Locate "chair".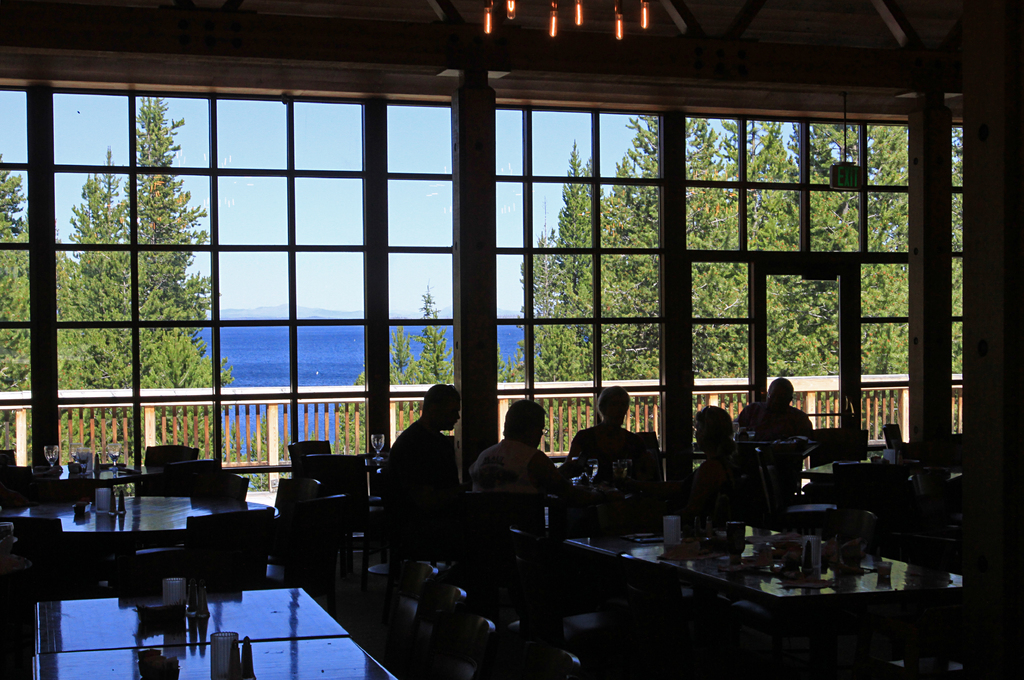
Bounding box: (136,509,273,595).
